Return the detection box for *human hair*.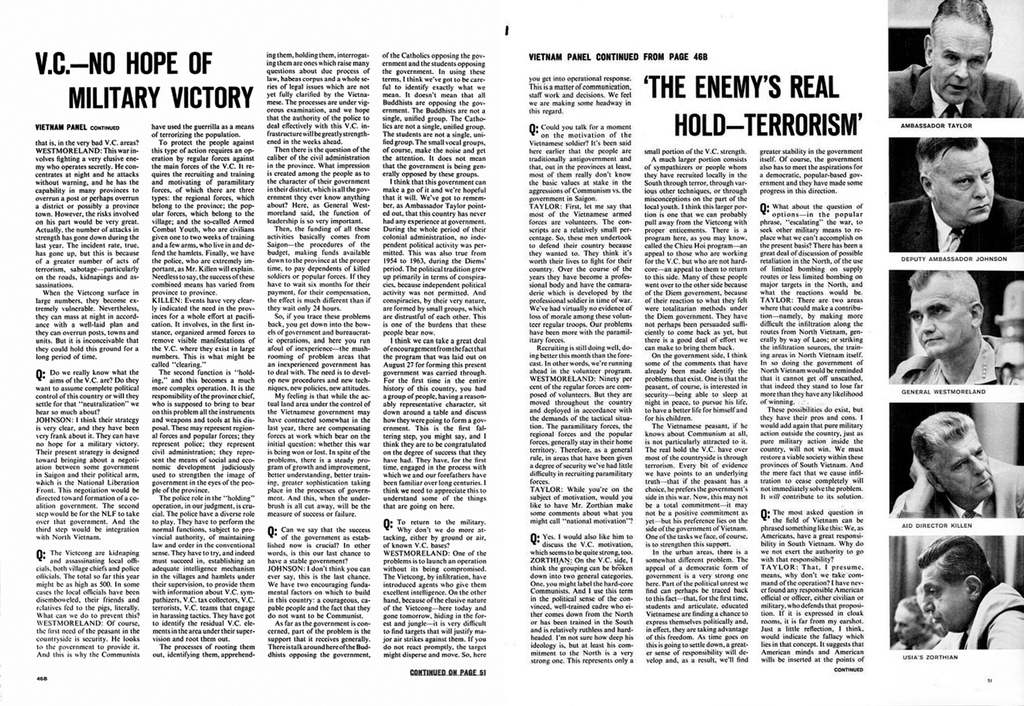
931:0:993:40.
